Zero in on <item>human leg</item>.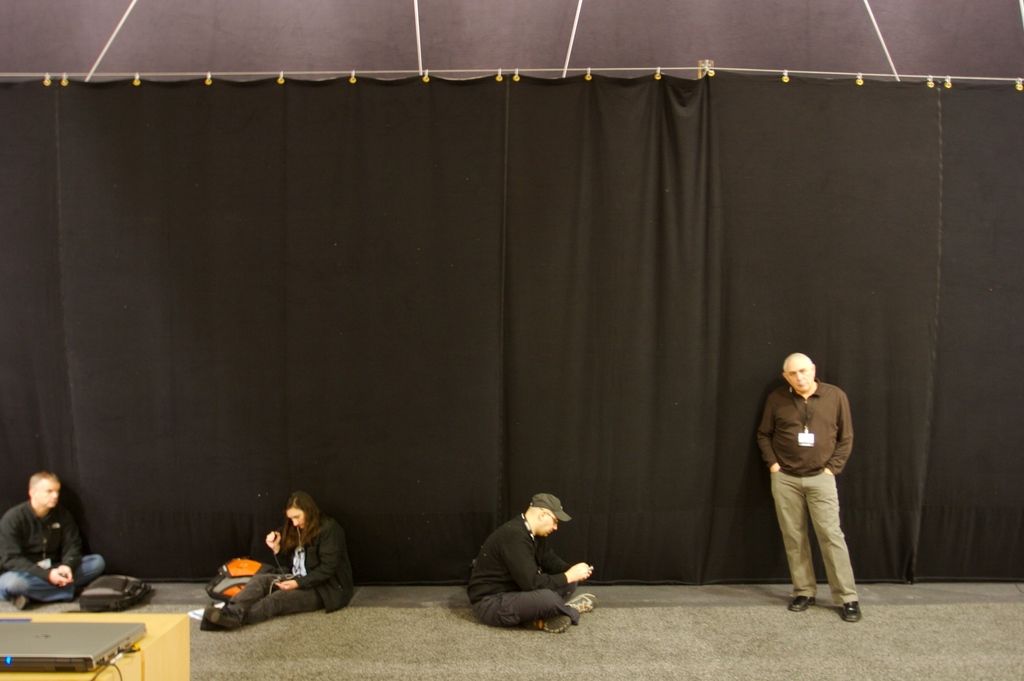
Zeroed in: 474/586/598/631.
